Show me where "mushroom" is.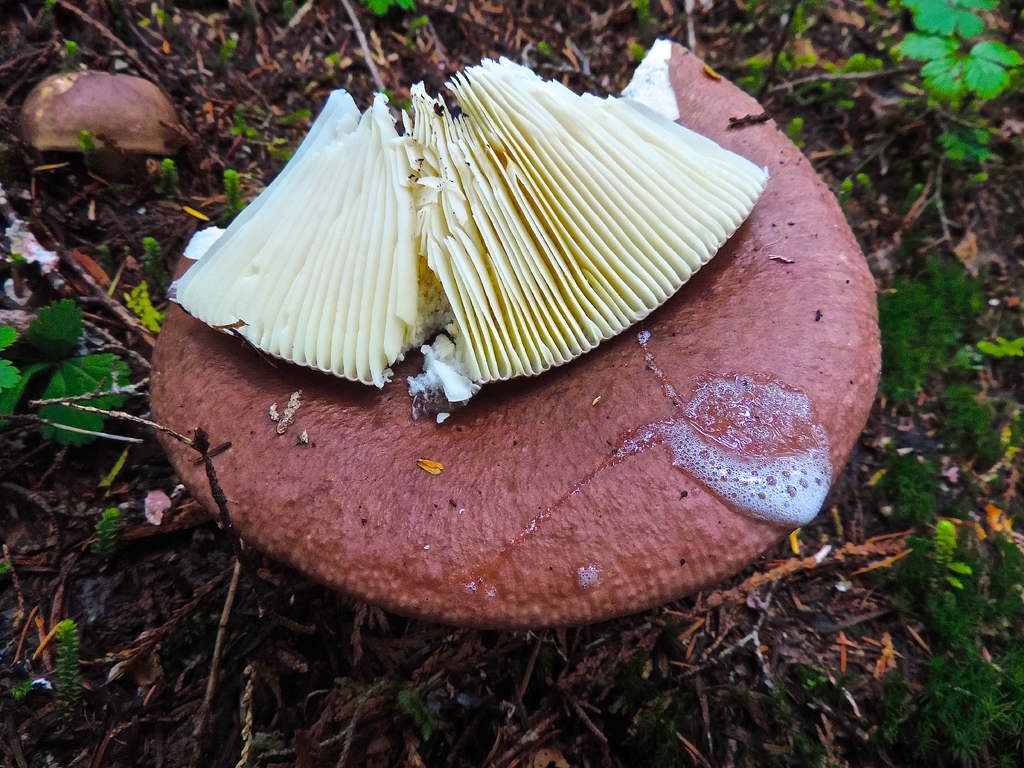
"mushroom" is at {"x1": 77, "y1": 19, "x2": 899, "y2": 582}.
